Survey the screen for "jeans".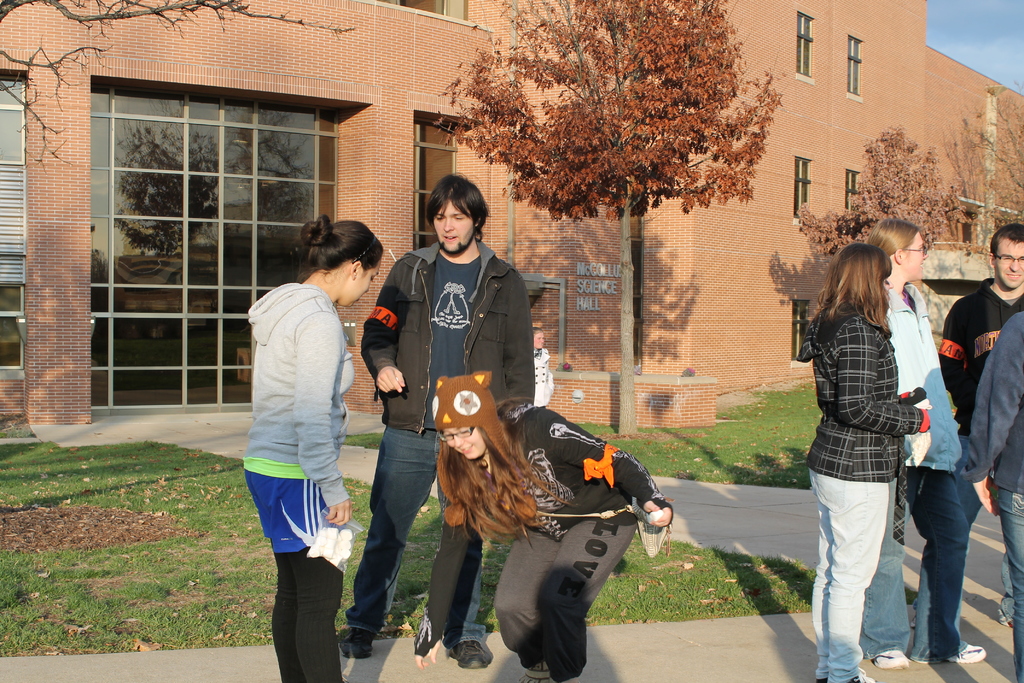
Survey found: <box>812,472,897,682</box>.
